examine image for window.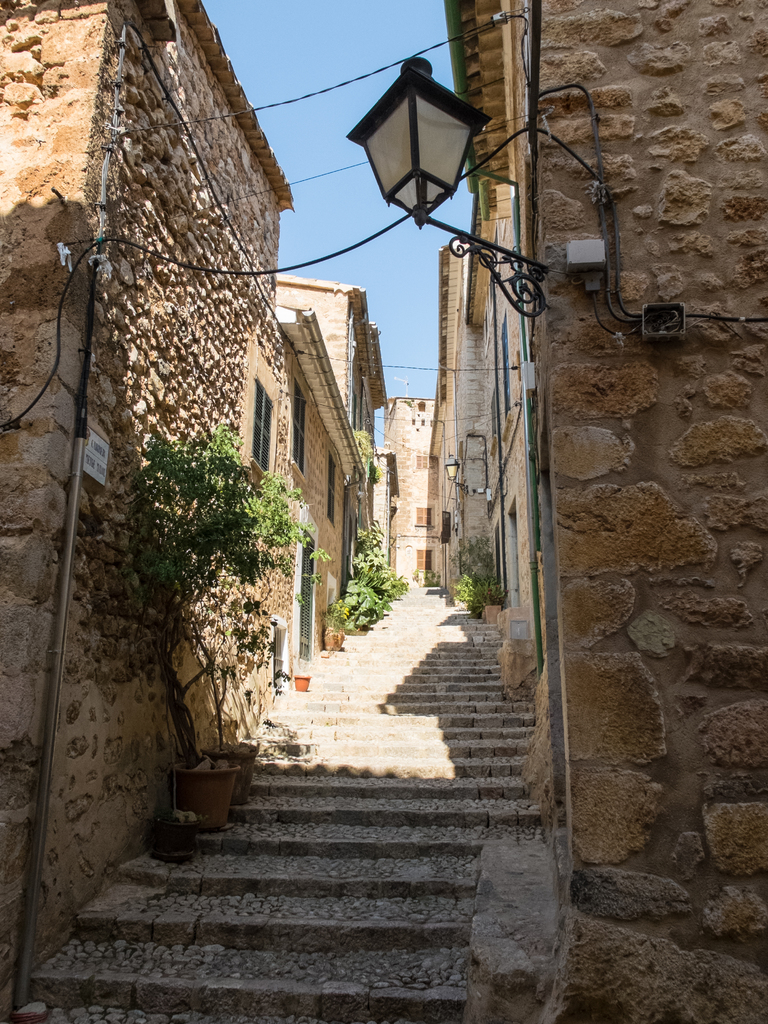
Examination result: Rect(323, 450, 341, 523).
